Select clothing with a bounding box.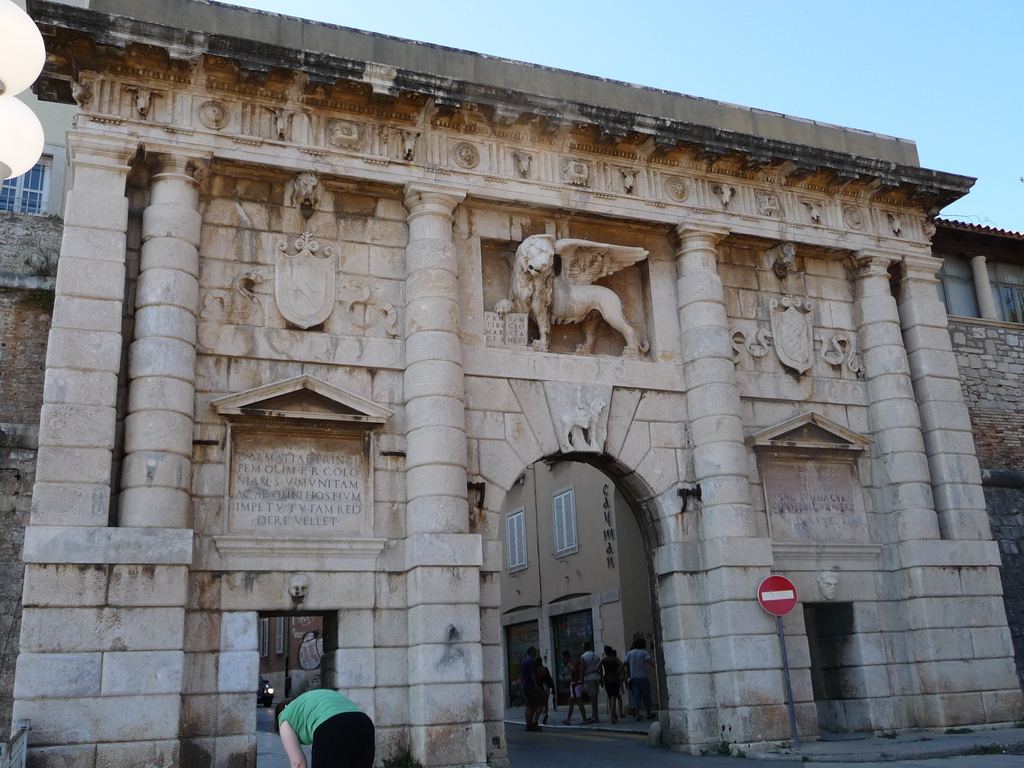
Rect(581, 652, 601, 700).
